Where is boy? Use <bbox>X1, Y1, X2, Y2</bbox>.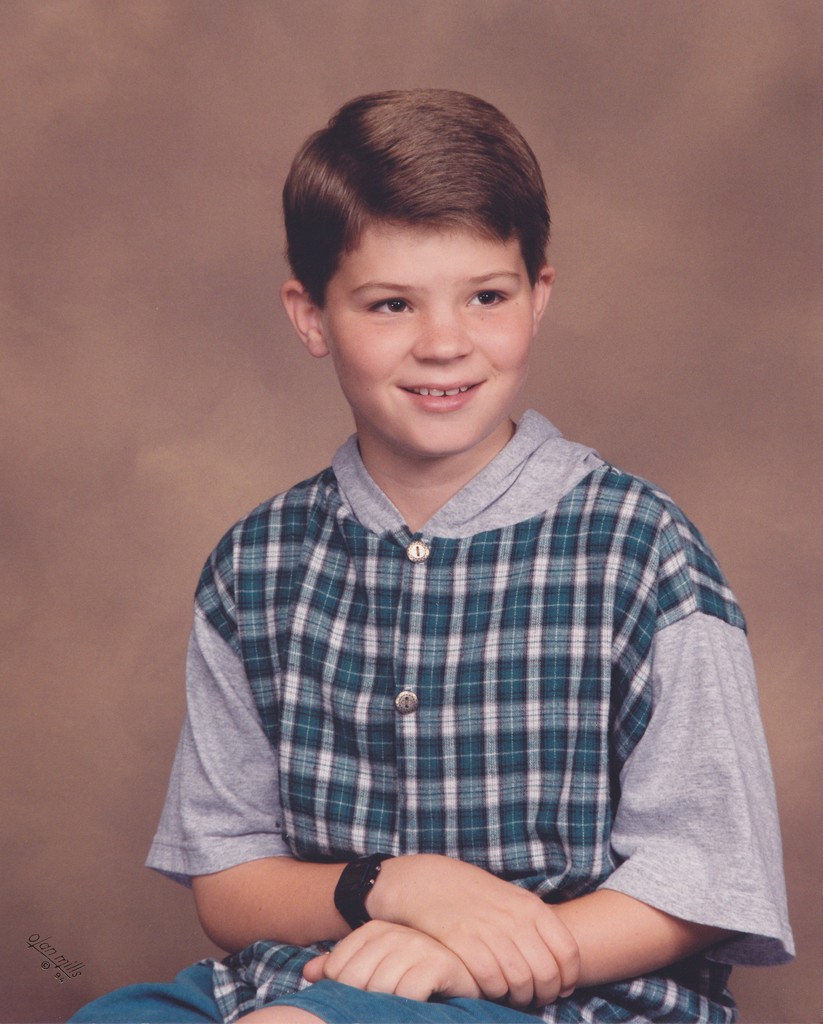
<bbox>169, 64, 724, 990</bbox>.
